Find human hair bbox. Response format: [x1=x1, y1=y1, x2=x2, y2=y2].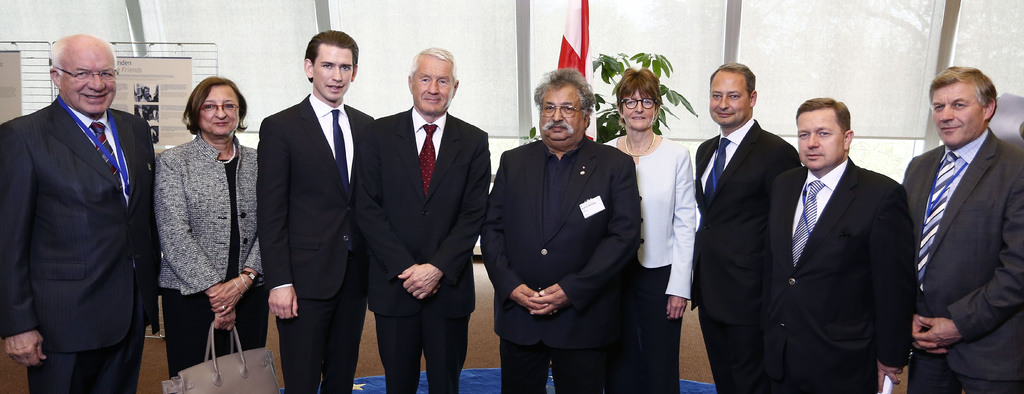
[x1=615, y1=66, x2=664, y2=115].
